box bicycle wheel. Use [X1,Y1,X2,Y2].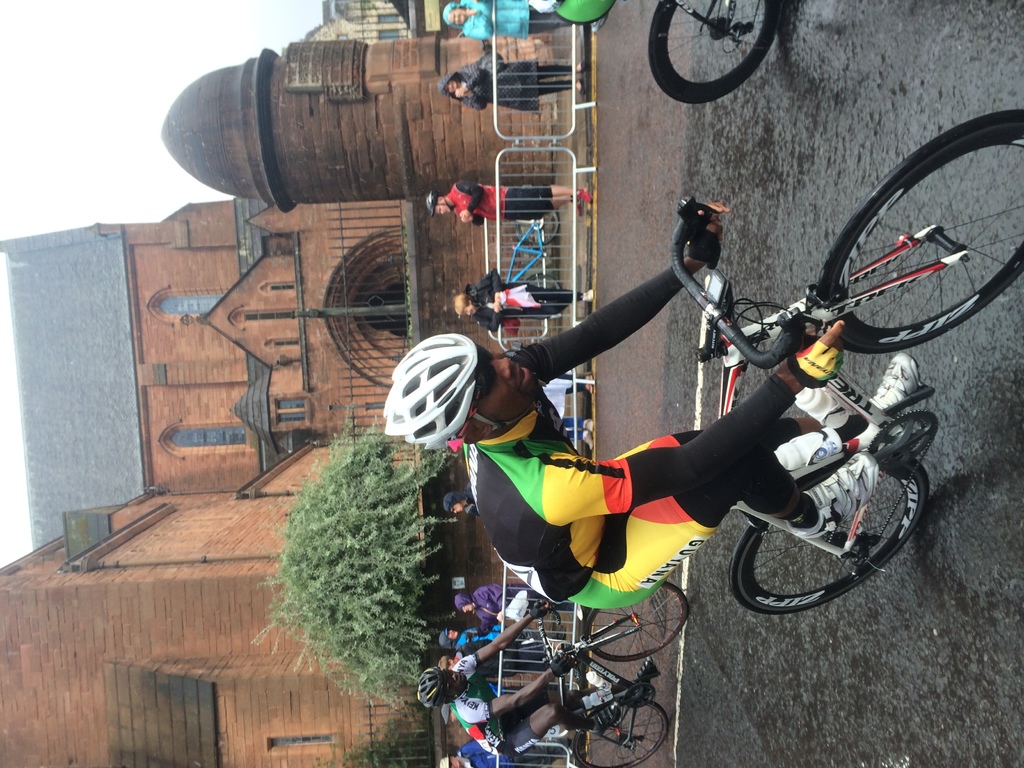
[580,581,692,663].
